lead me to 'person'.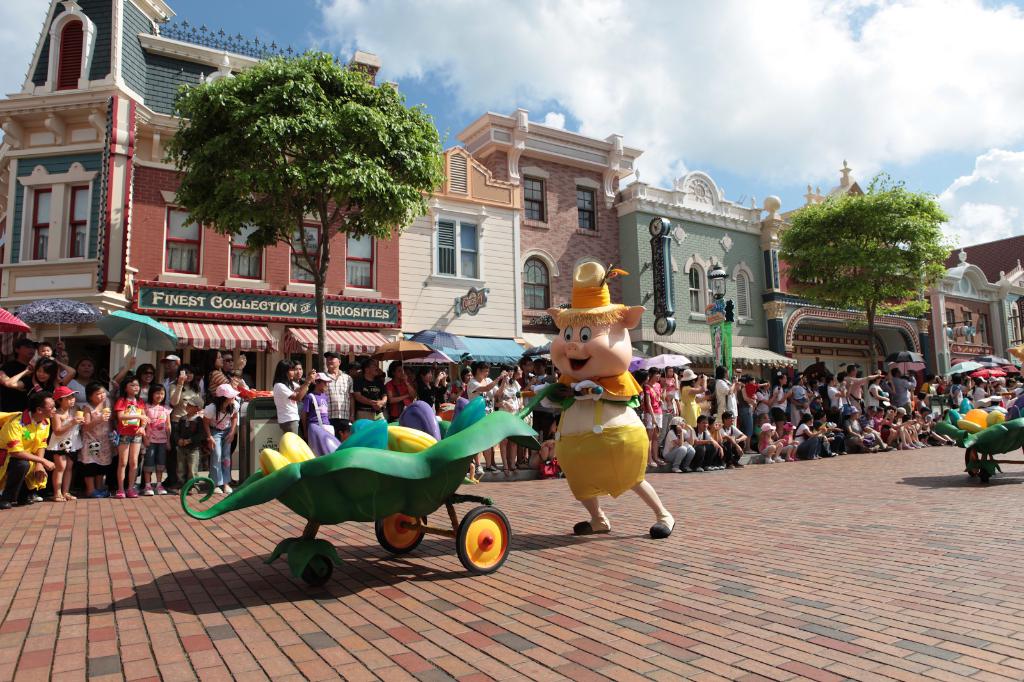
Lead to x1=755, y1=414, x2=772, y2=440.
